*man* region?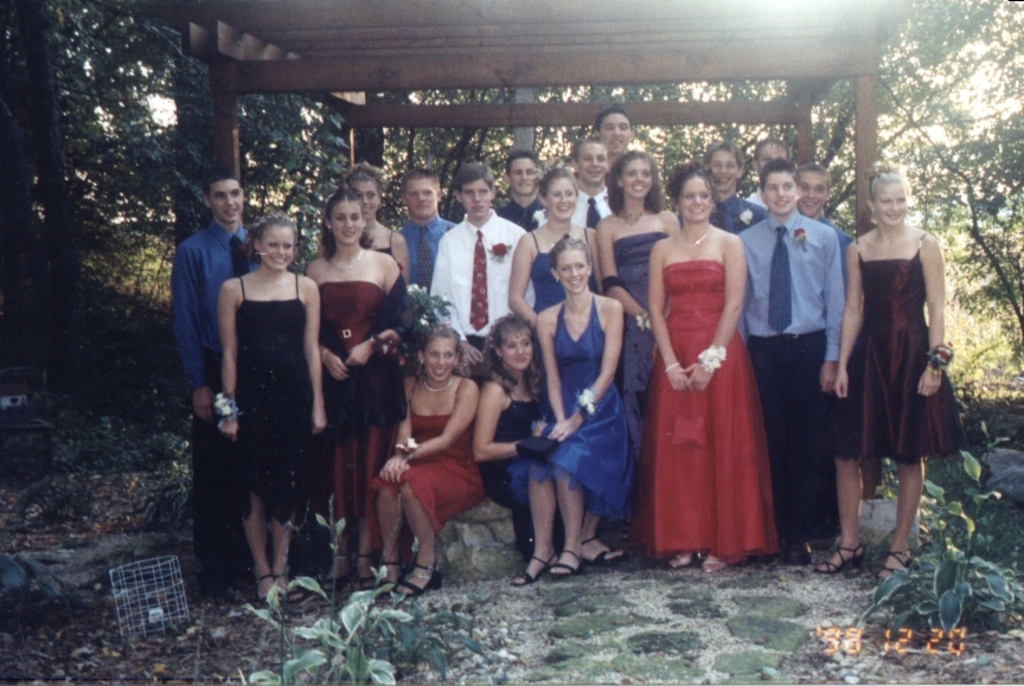
{"x1": 421, "y1": 181, "x2": 525, "y2": 345}
